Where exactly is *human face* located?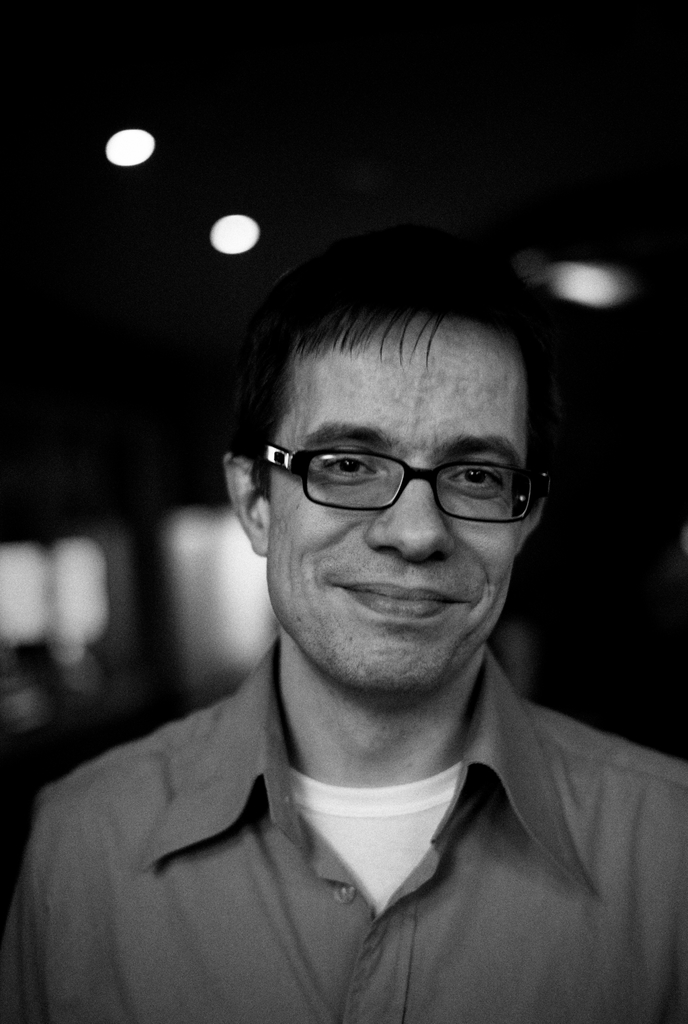
Its bounding box is [272, 314, 526, 690].
